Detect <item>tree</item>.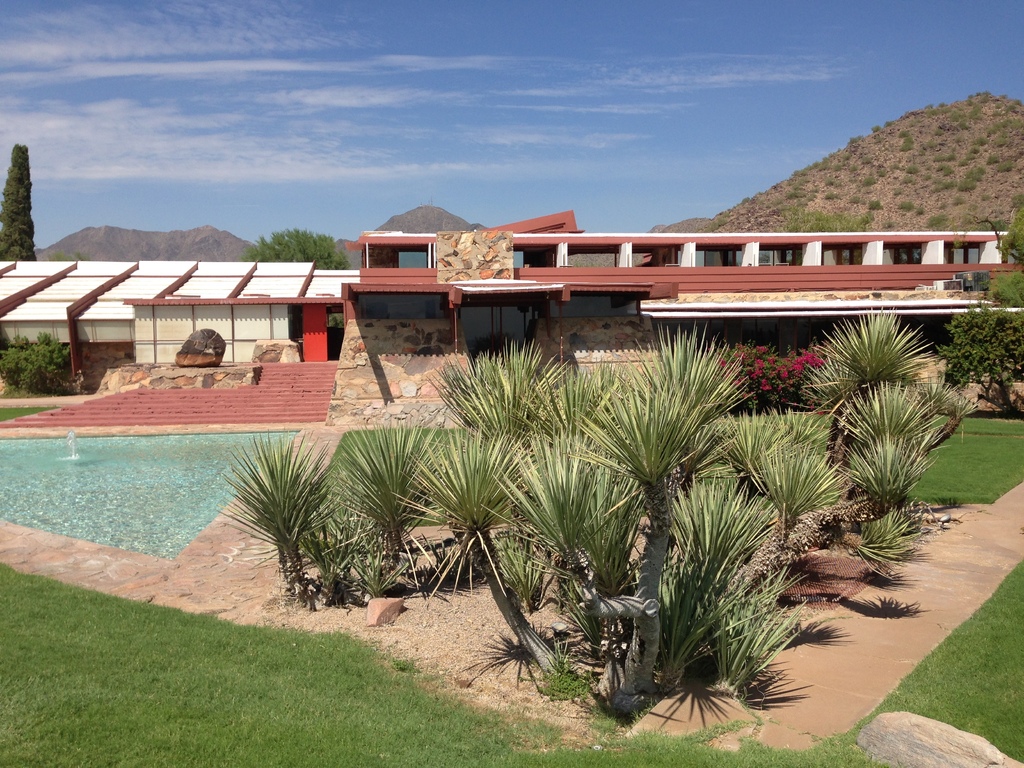
Detected at bbox=(932, 297, 1023, 421).
